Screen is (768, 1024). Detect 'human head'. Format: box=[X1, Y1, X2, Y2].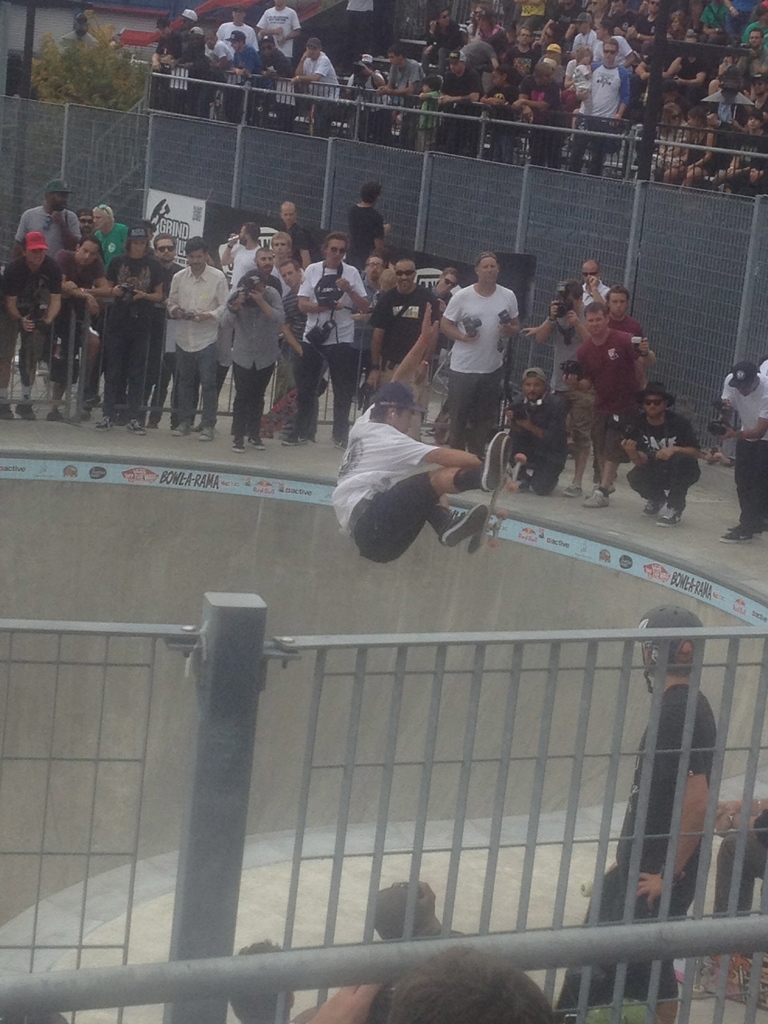
box=[724, 360, 761, 403].
